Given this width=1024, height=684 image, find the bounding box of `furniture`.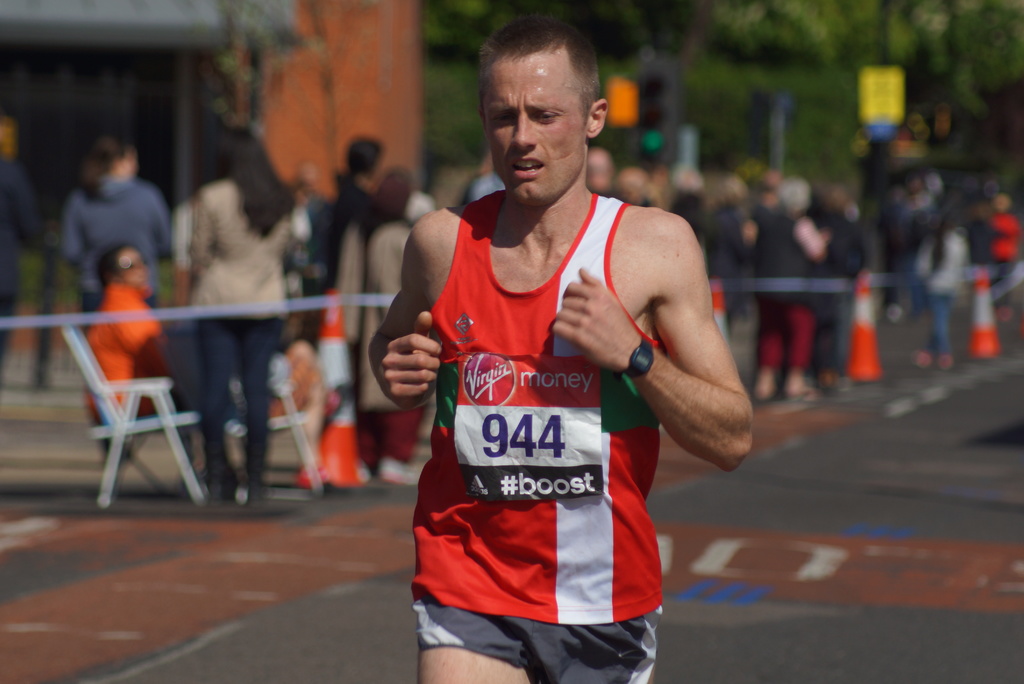
225/345/323/502.
